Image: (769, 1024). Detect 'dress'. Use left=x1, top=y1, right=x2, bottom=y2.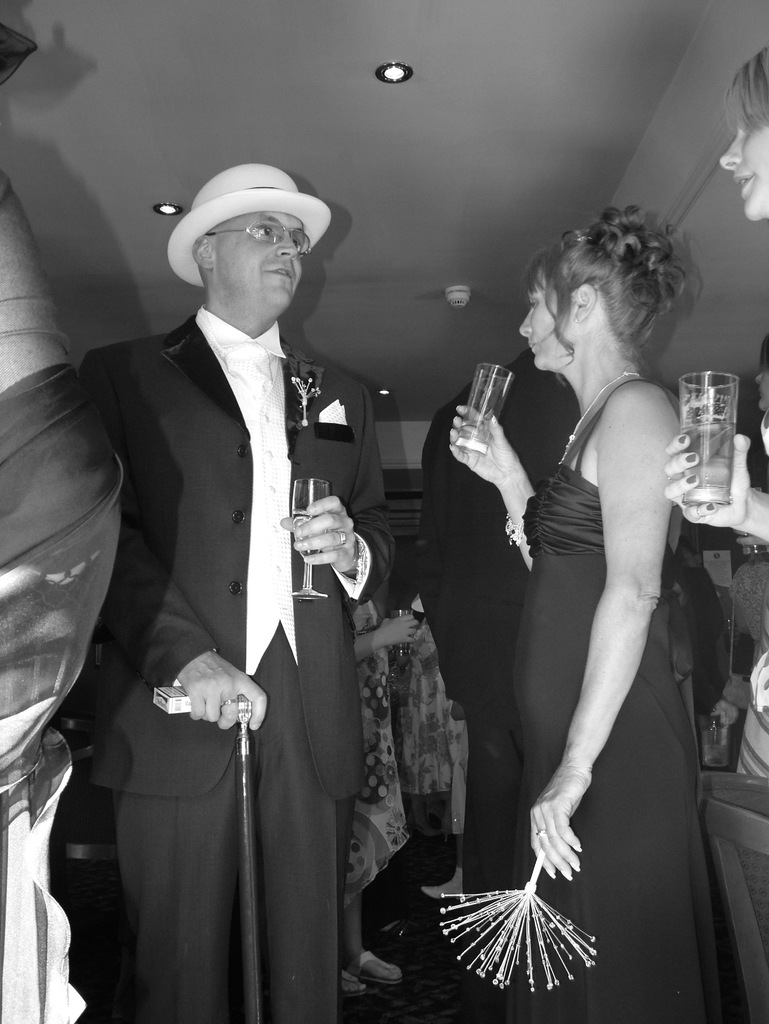
left=407, top=620, right=450, bottom=796.
